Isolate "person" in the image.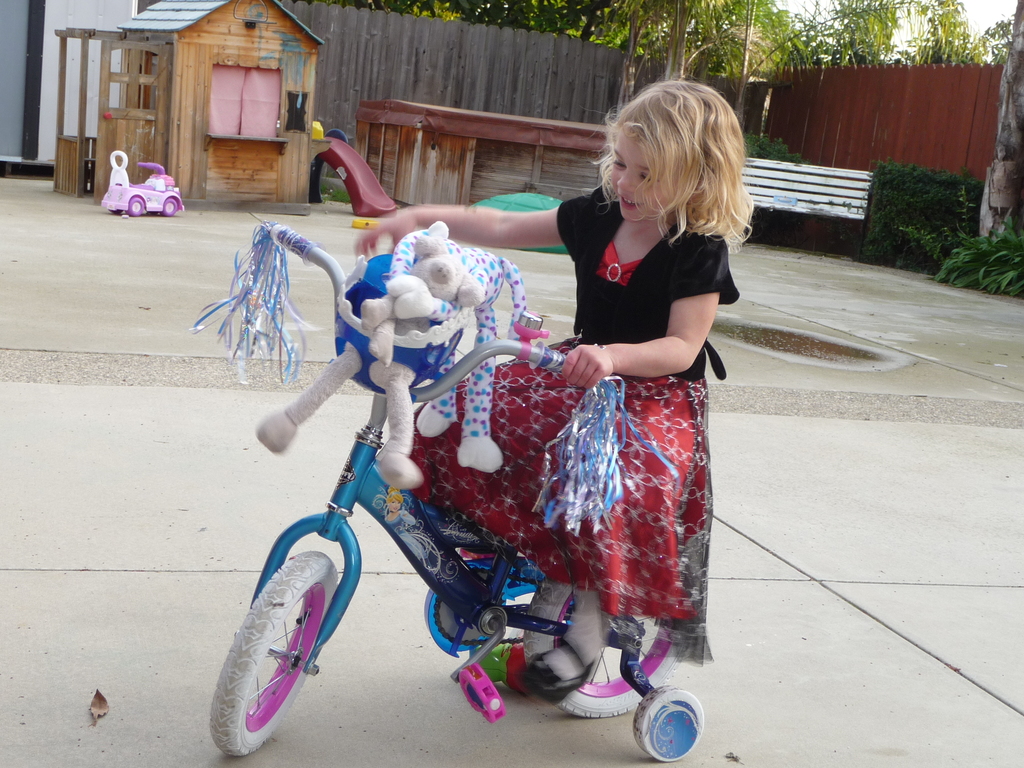
Isolated region: {"left": 358, "top": 79, "right": 757, "bottom": 698}.
